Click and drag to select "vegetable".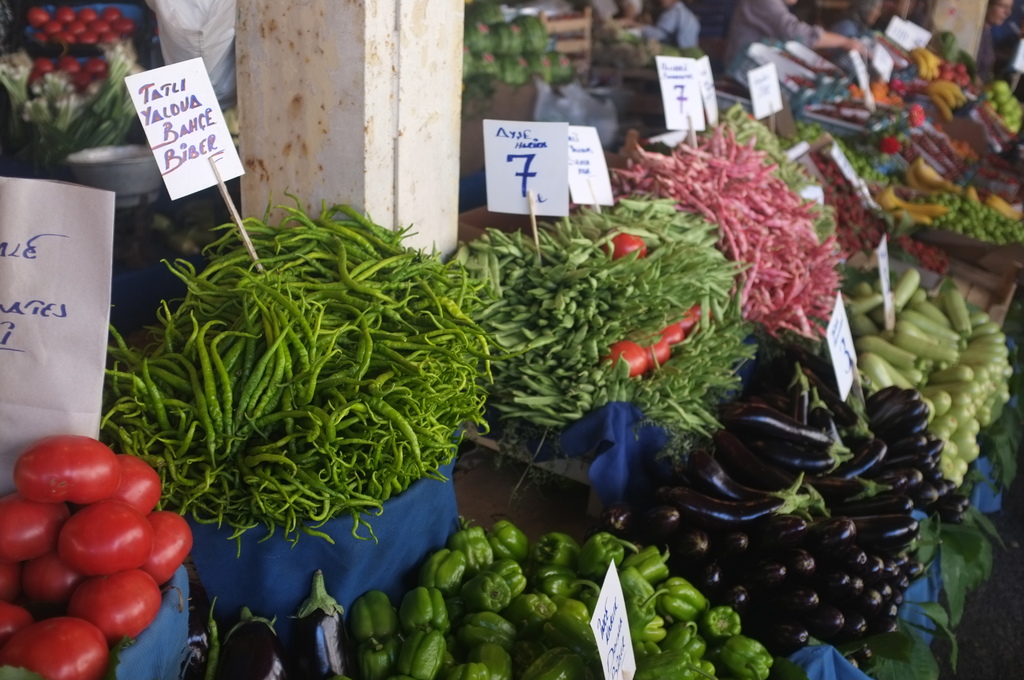
Selection: 623:562:653:597.
